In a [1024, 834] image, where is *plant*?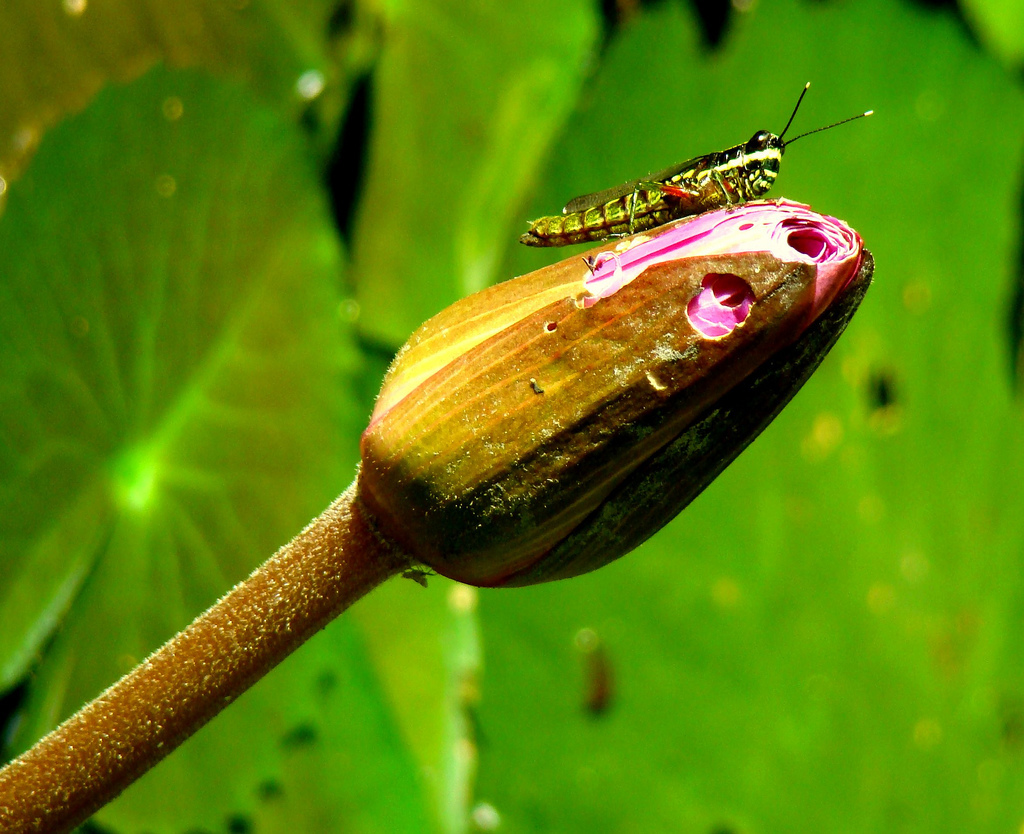
(0,188,878,833).
